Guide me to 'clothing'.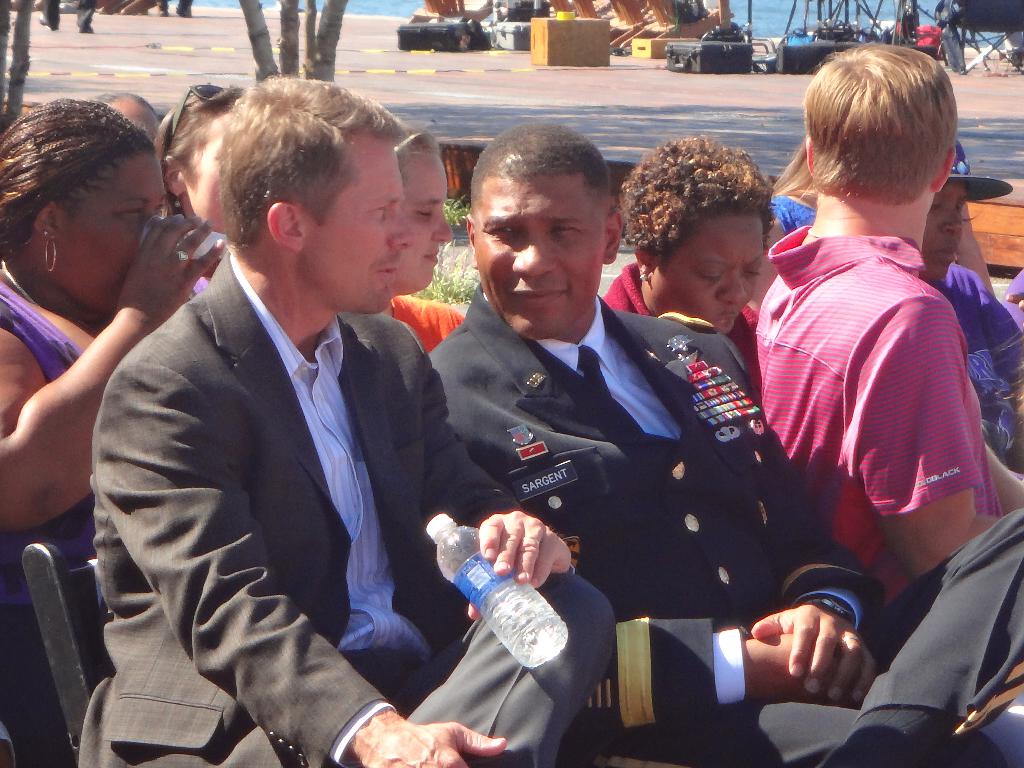
Guidance: [765,198,818,227].
